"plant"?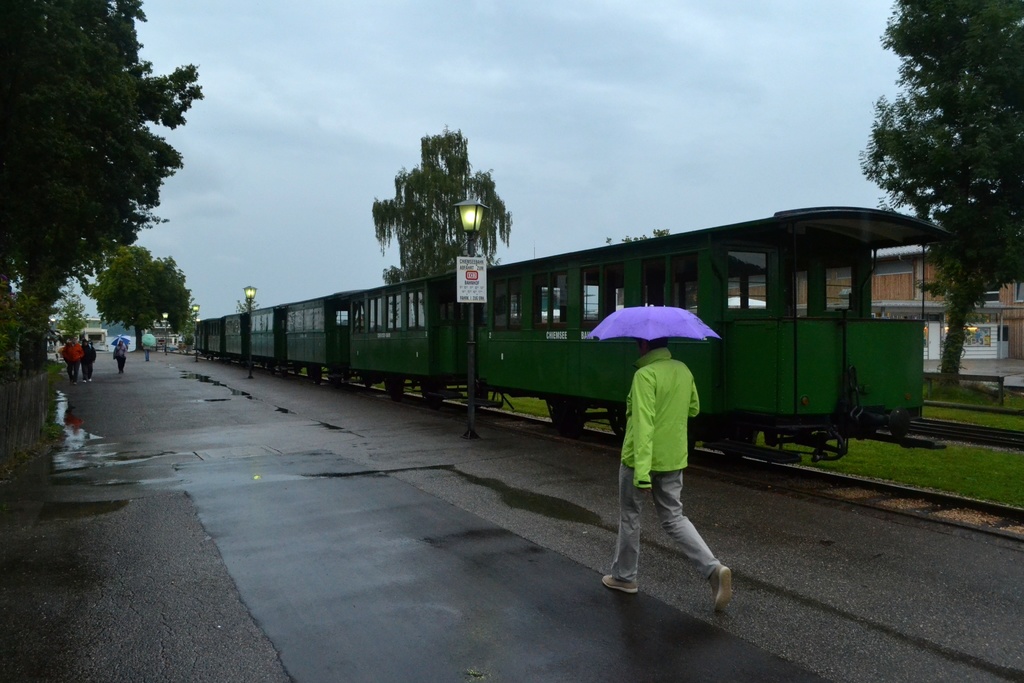
bbox=(0, 344, 63, 383)
